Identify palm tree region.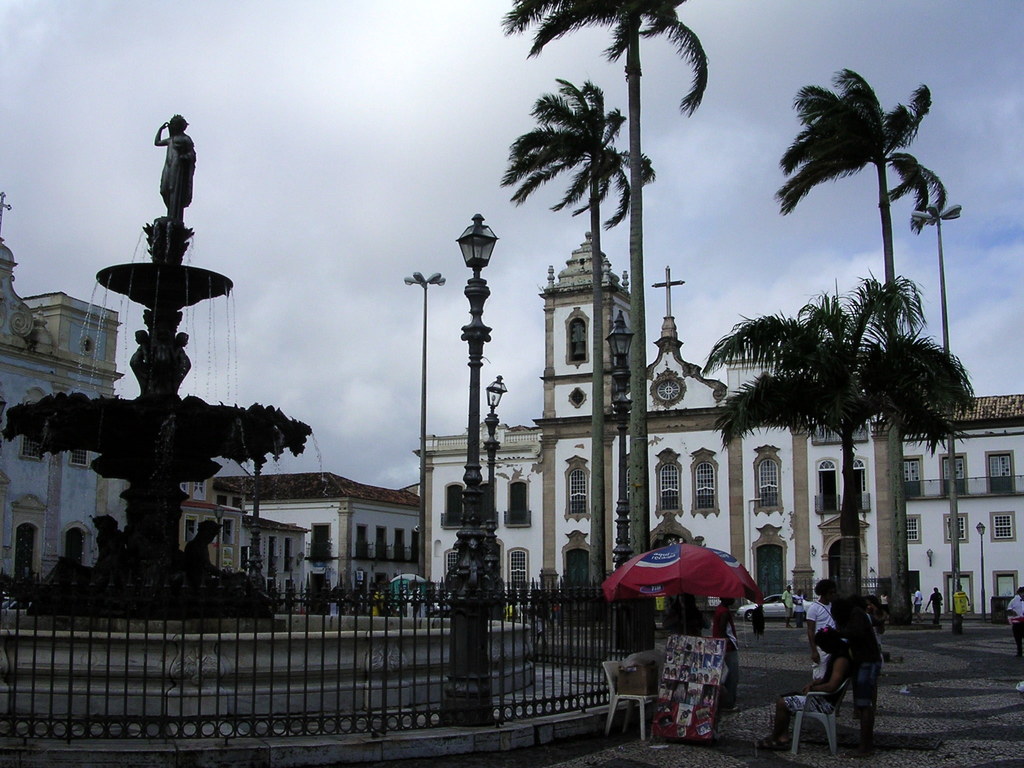
Region: 503, 89, 653, 634.
